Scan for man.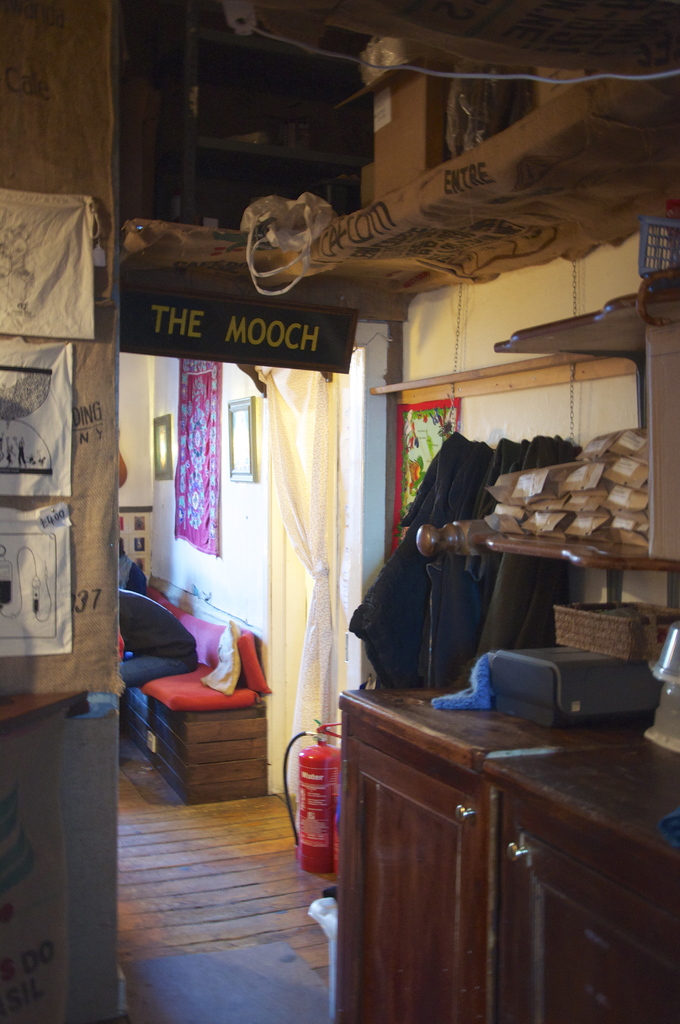
Scan result: Rect(114, 586, 202, 694).
